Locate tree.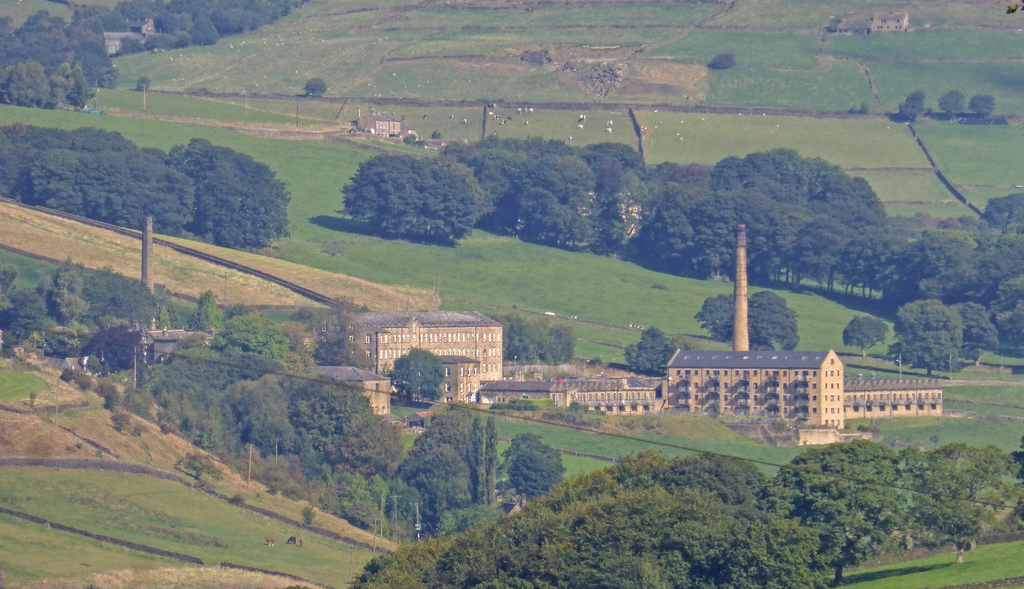
Bounding box: BBox(345, 416, 409, 492).
